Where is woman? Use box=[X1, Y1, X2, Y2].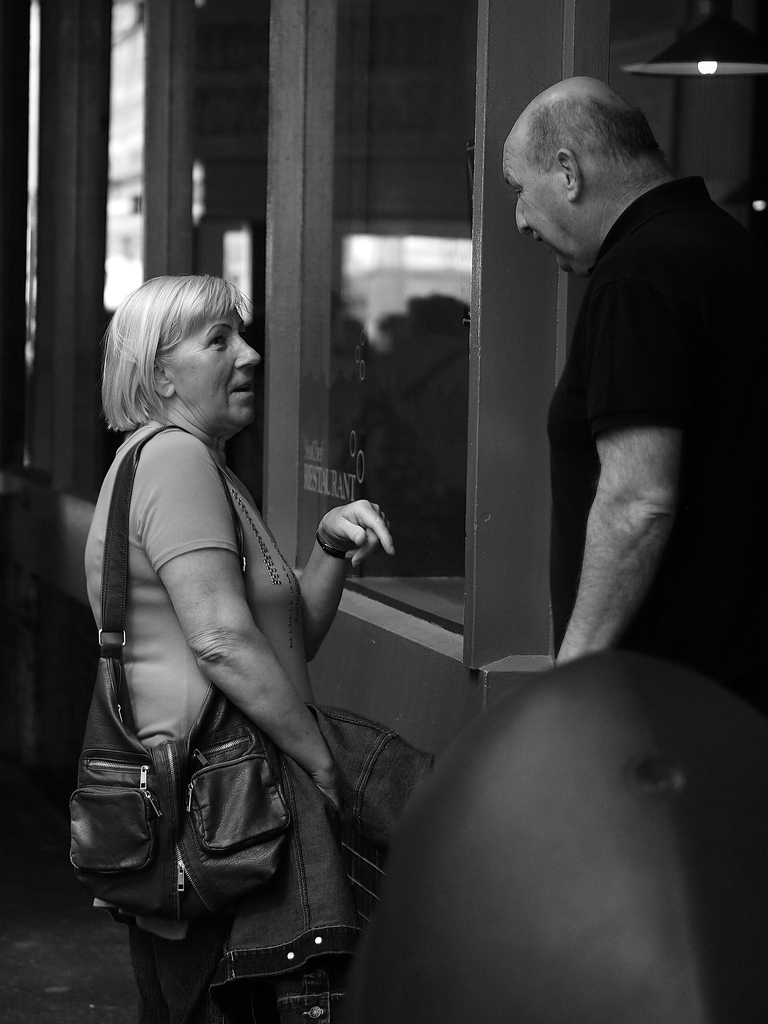
box=[53, 208, 408, 1002].
